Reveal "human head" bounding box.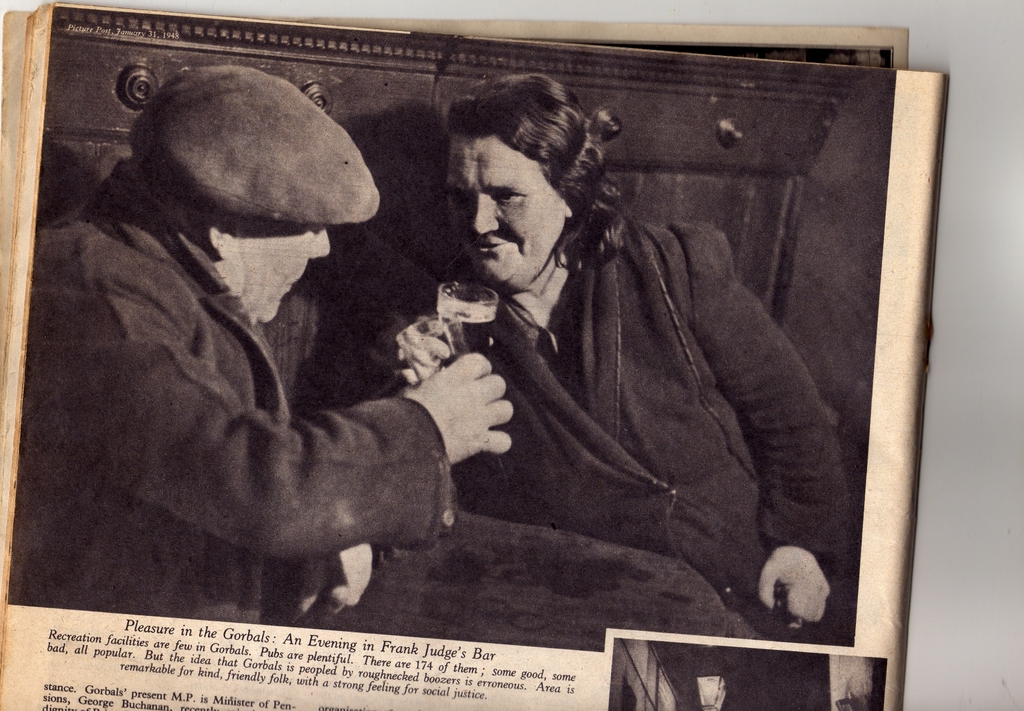
Revealed: <region>125, 63, 381, 329</region>.
